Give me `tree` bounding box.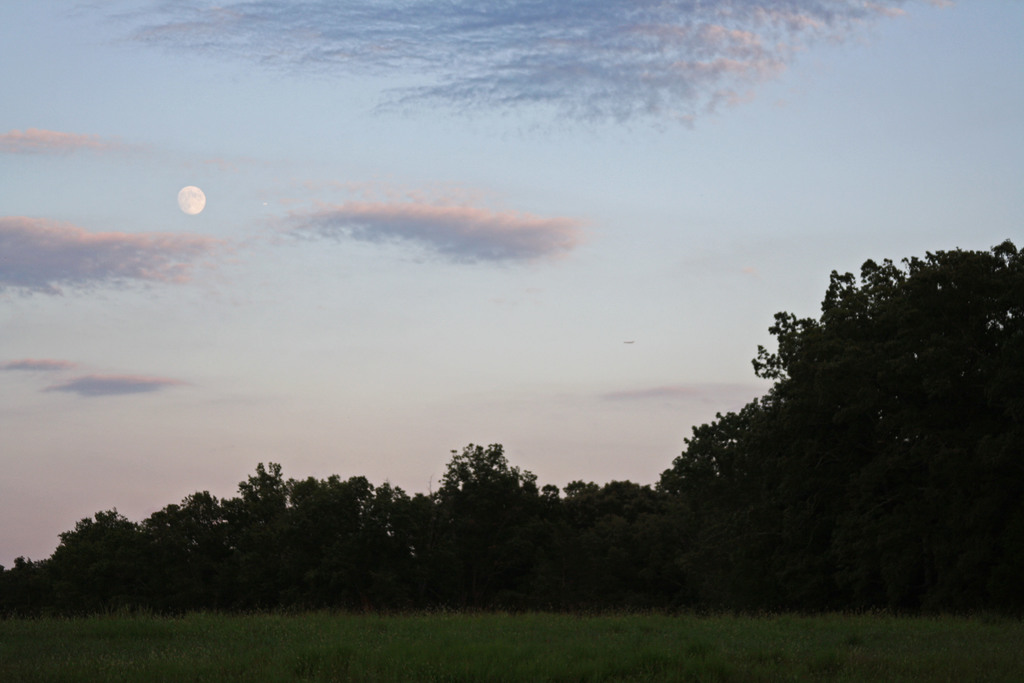
x1=216, y1=457, x2=311, y2=616.
